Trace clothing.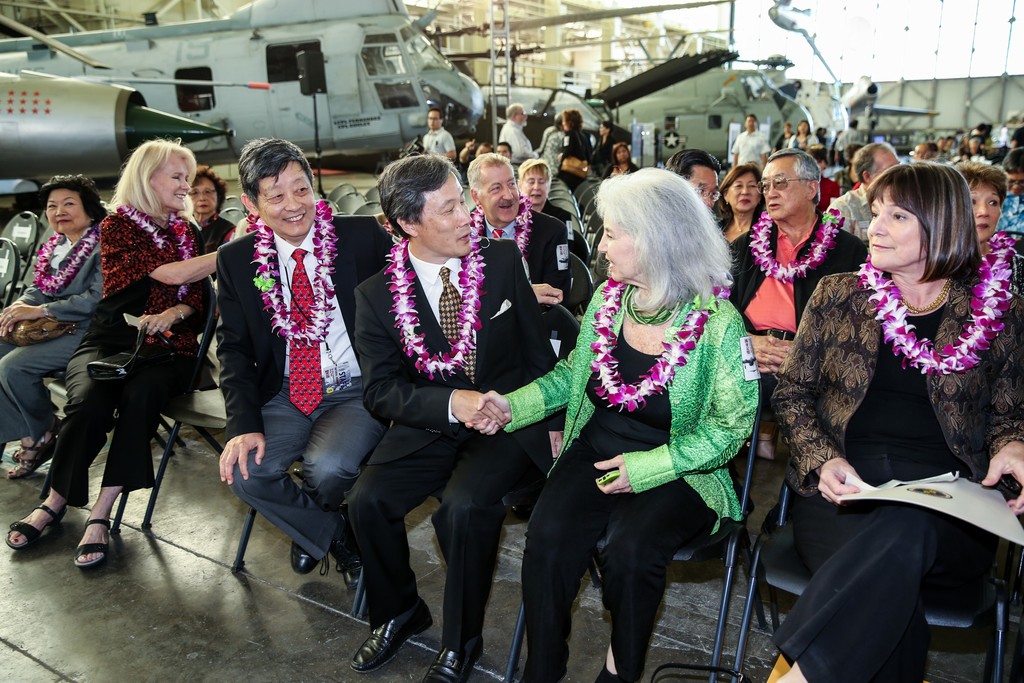
Traced to bbox=[1010, 125, 1023, 151].
